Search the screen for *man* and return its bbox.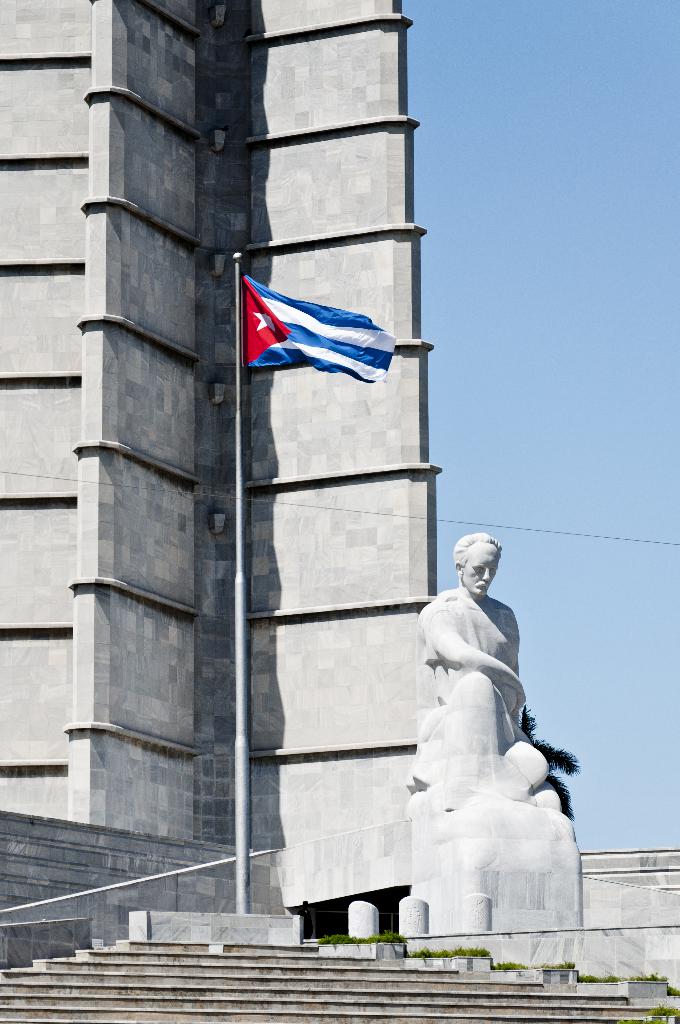
Found: (396,518,601,932).
